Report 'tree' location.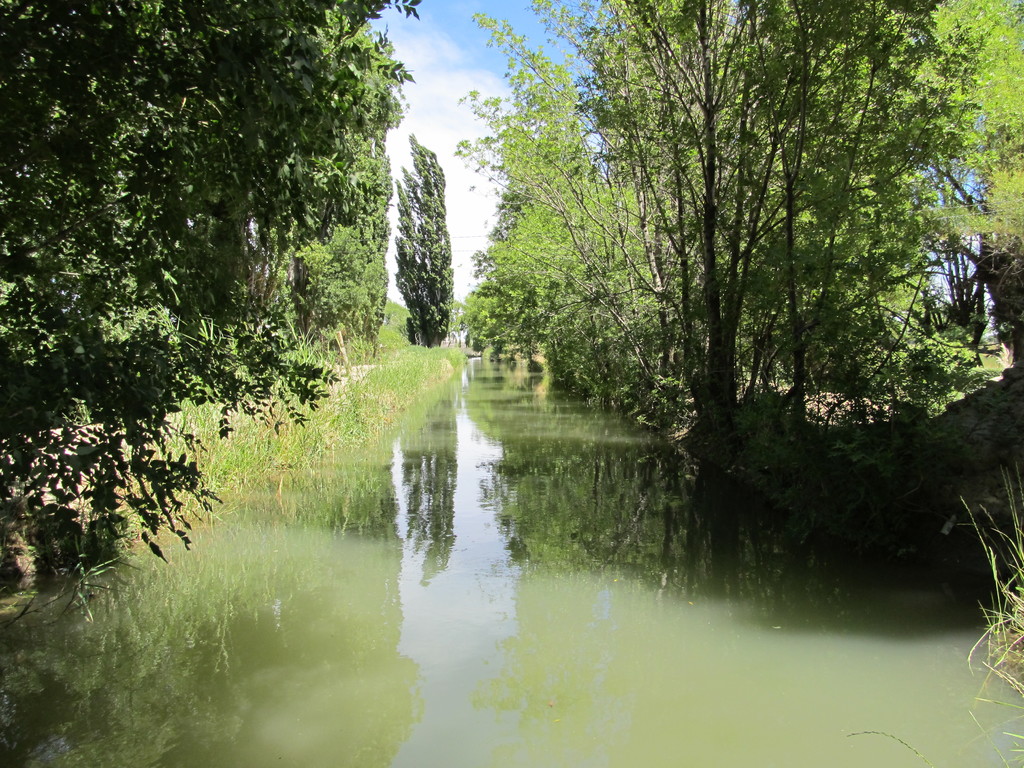
Report: box=[378, 148, 463, 349].
